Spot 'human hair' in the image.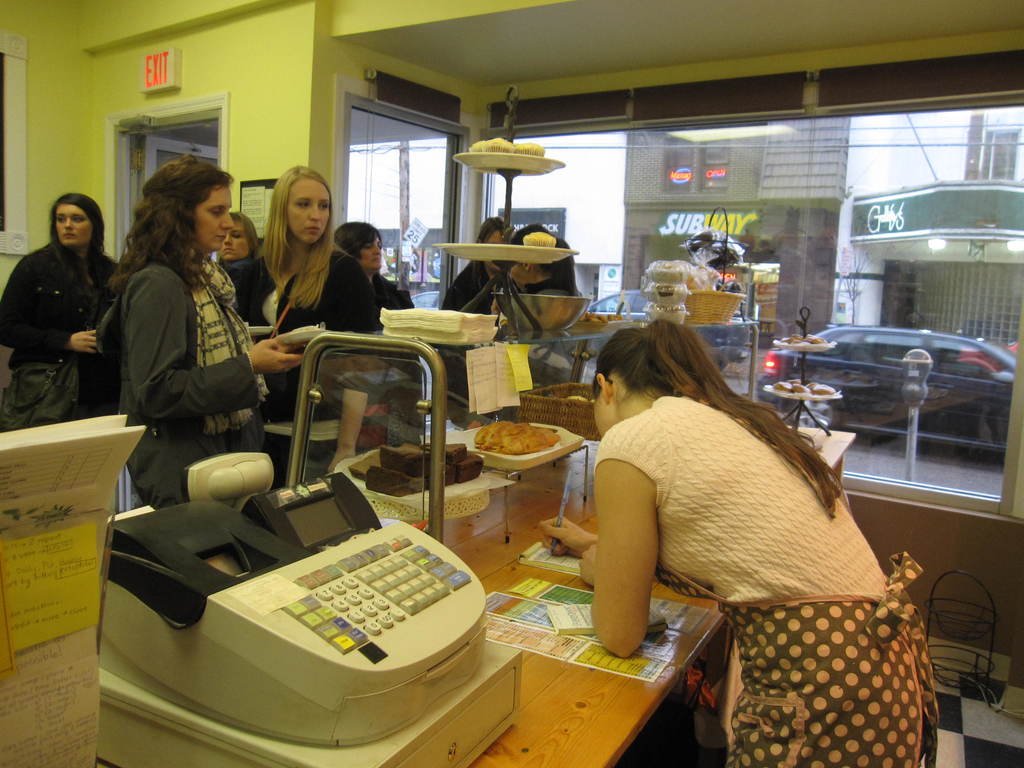
'human hair' found at 232/213/260/257.
